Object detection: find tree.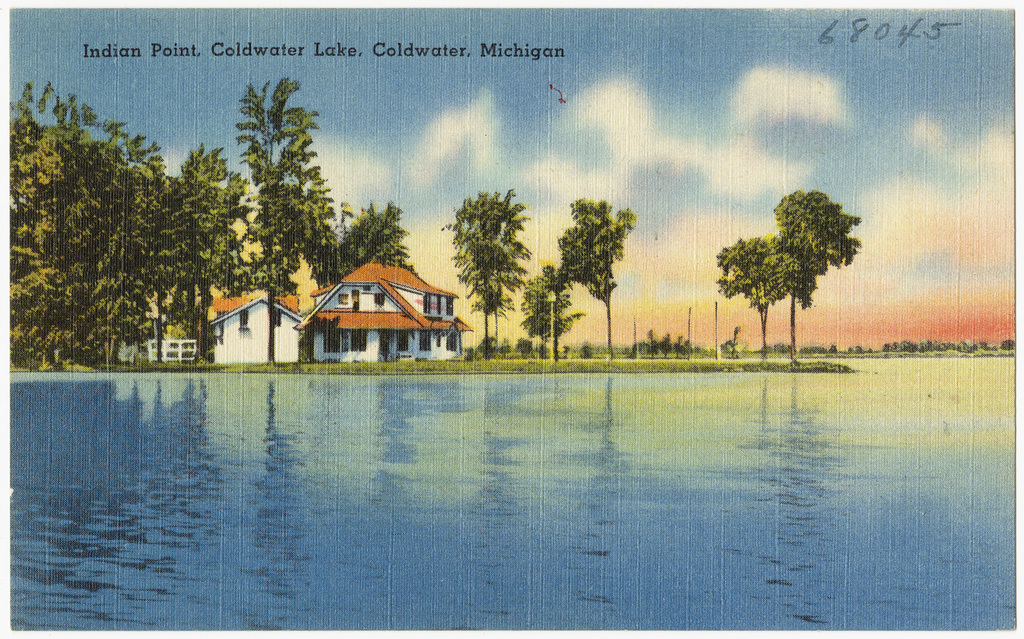
x1=544 y1=198 x2=634 y2=380.
